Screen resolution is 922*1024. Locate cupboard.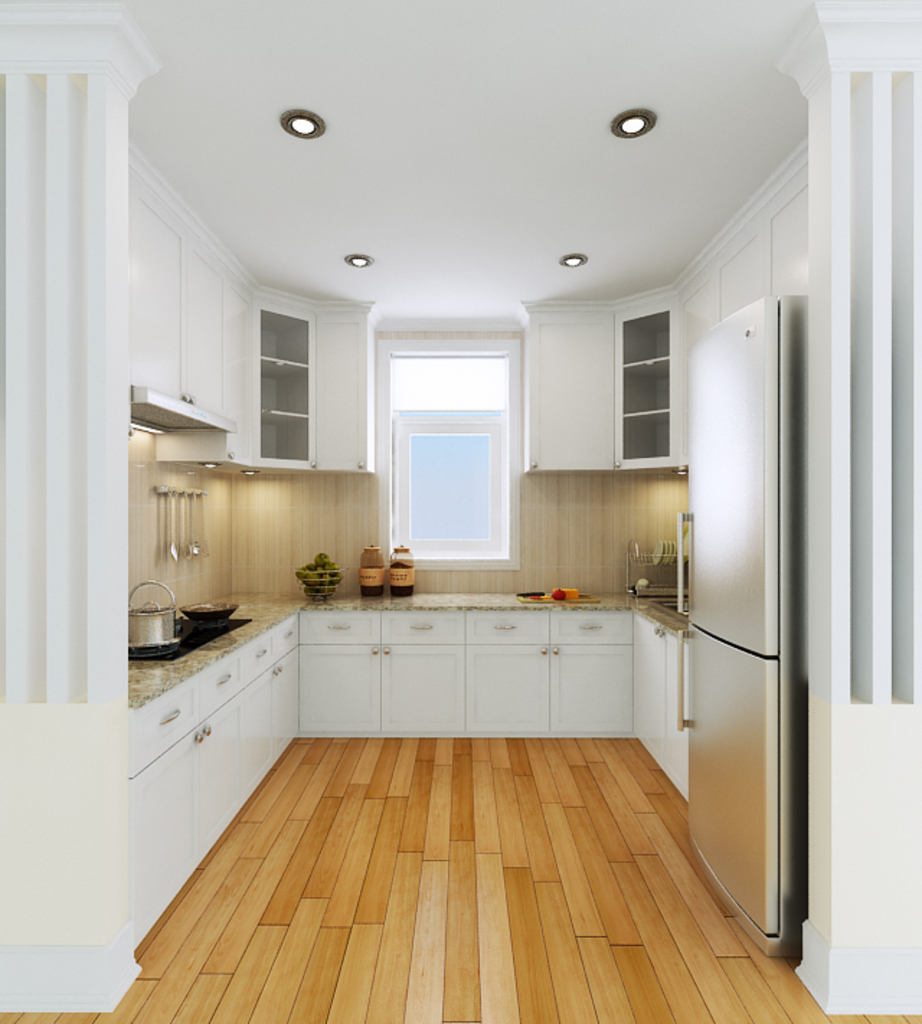
(left=127, top=130, right=388, bottom=480).
